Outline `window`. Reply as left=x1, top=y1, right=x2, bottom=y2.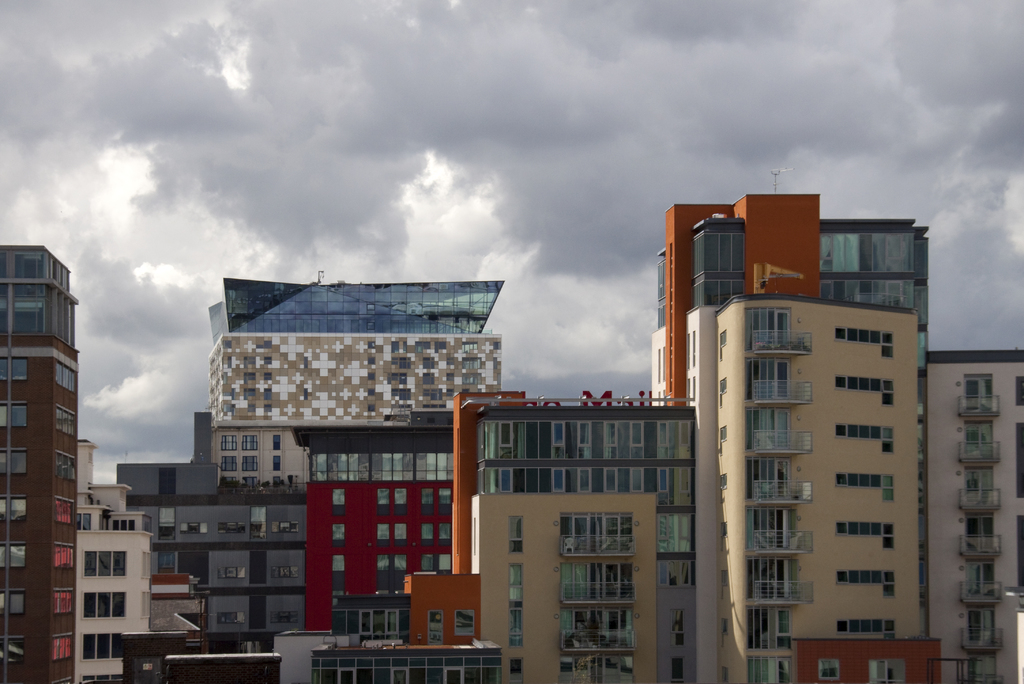
left=742, top=307, right=790, bottom=350.
